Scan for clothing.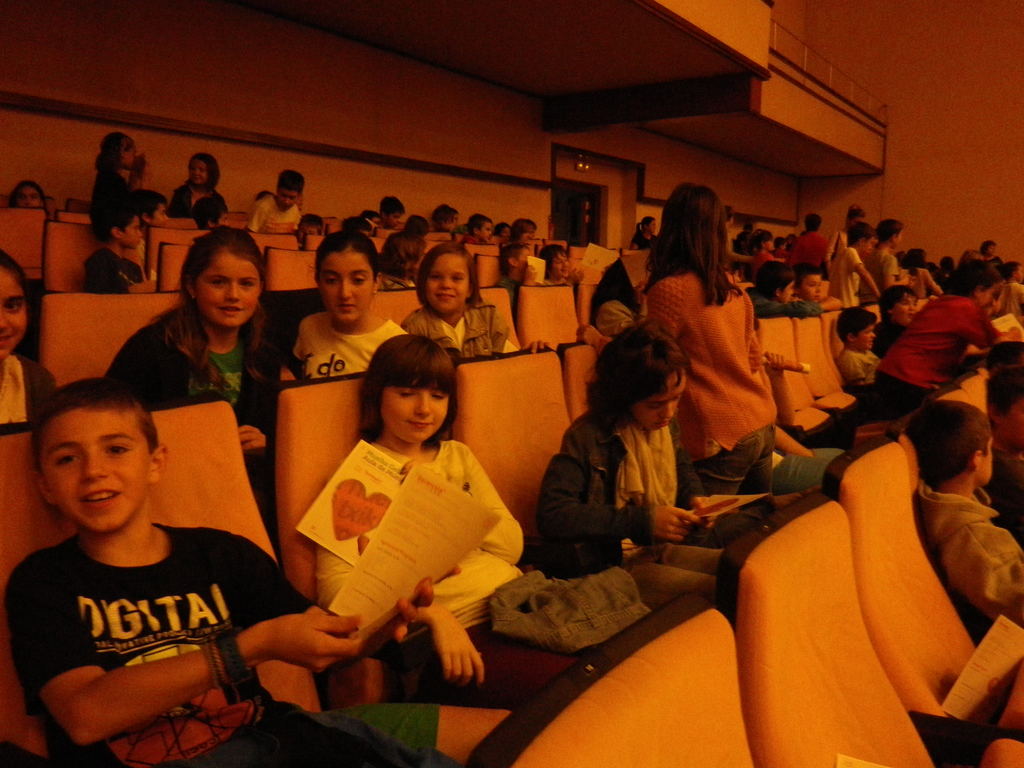
Scan result: l=984, t=282, r=1023, b=324.
